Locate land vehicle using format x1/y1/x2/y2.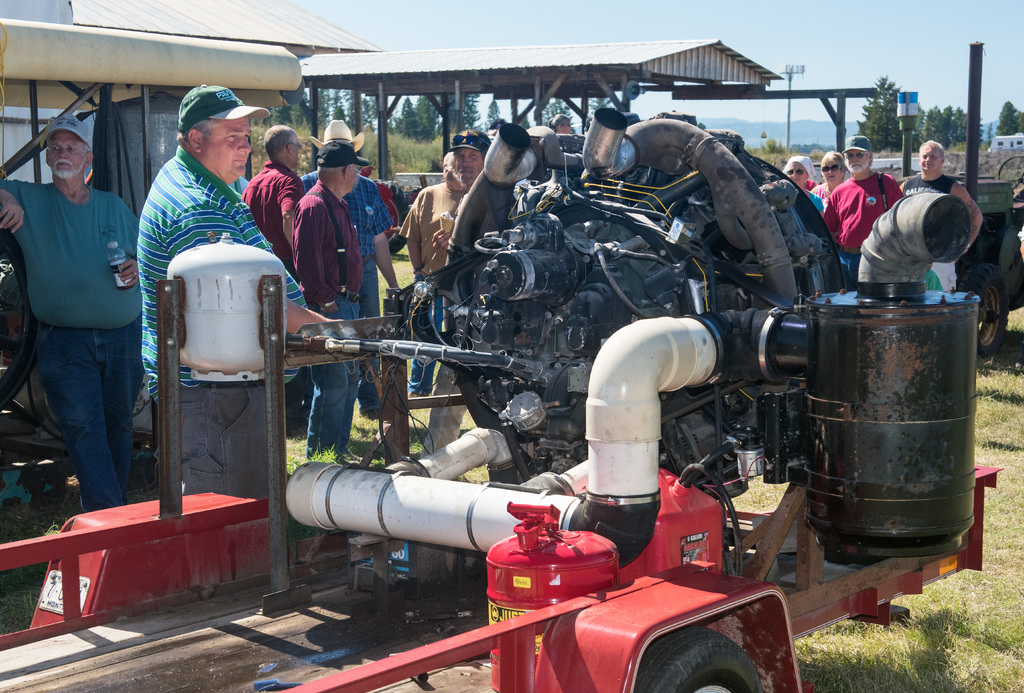
0/33/299/535.
